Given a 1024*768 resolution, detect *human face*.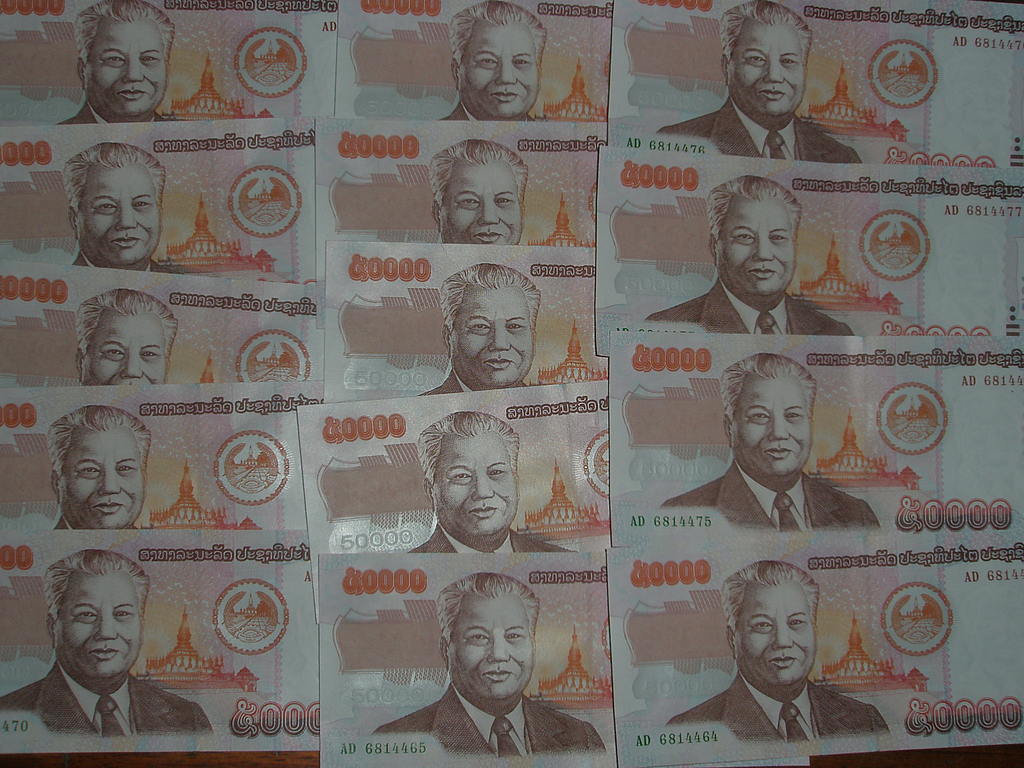
x1=431 y1=431 x2=517 y2=545.
